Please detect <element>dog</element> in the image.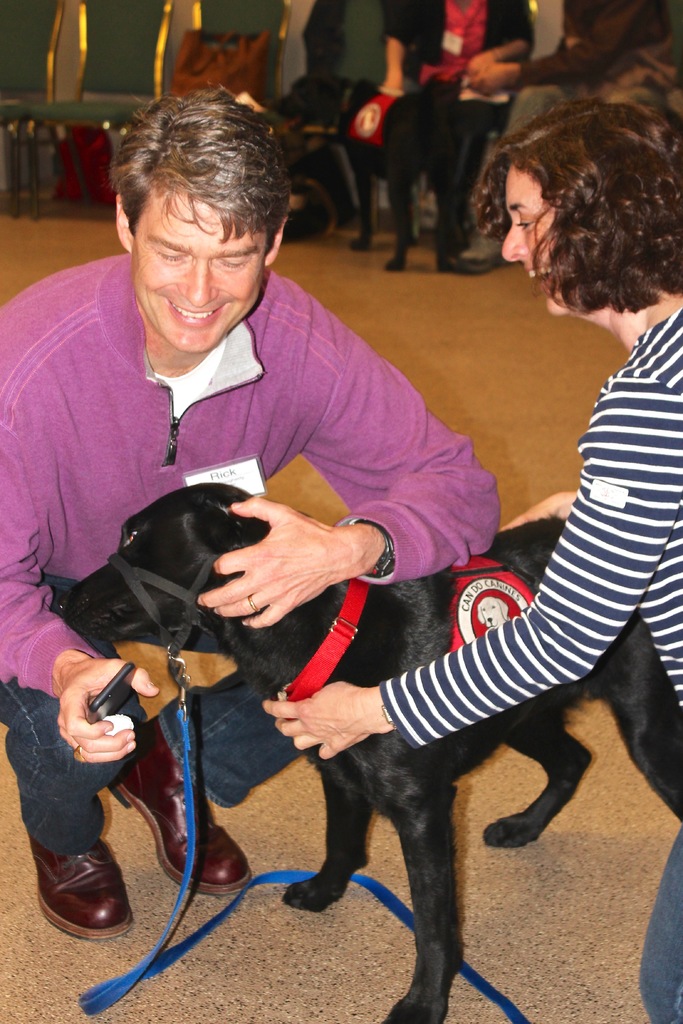
box(270, 71, 483, 274).
